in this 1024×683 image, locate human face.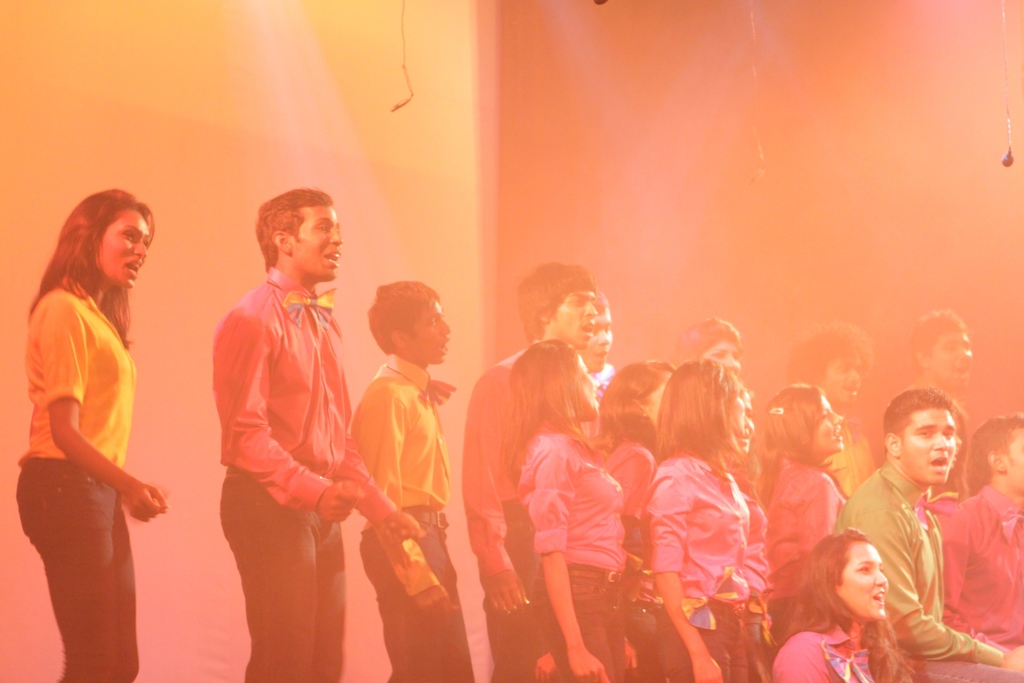
Bounding box: l=830, t=547, r=889, b=619.
